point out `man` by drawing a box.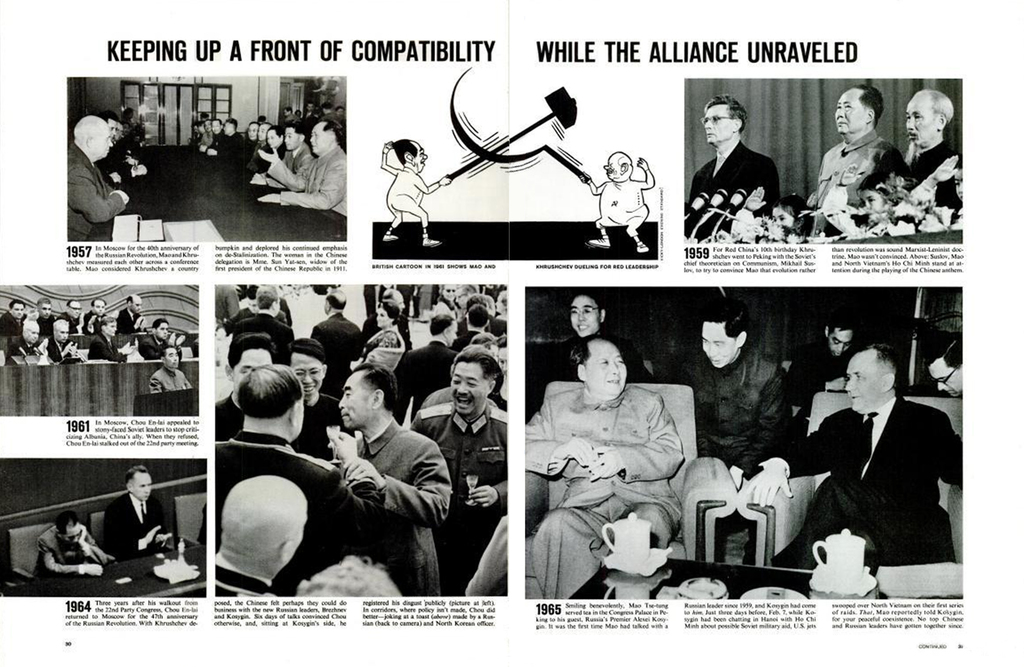
6/323/49/368.
